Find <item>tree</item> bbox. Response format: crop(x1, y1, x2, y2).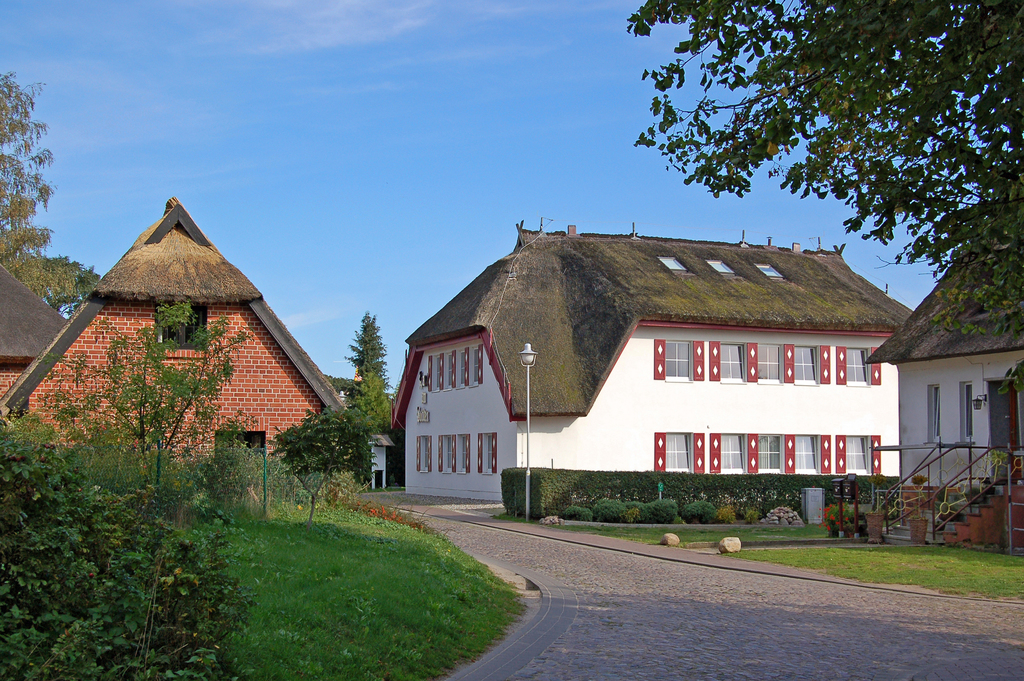
crop(341, 310, 399, 397).
